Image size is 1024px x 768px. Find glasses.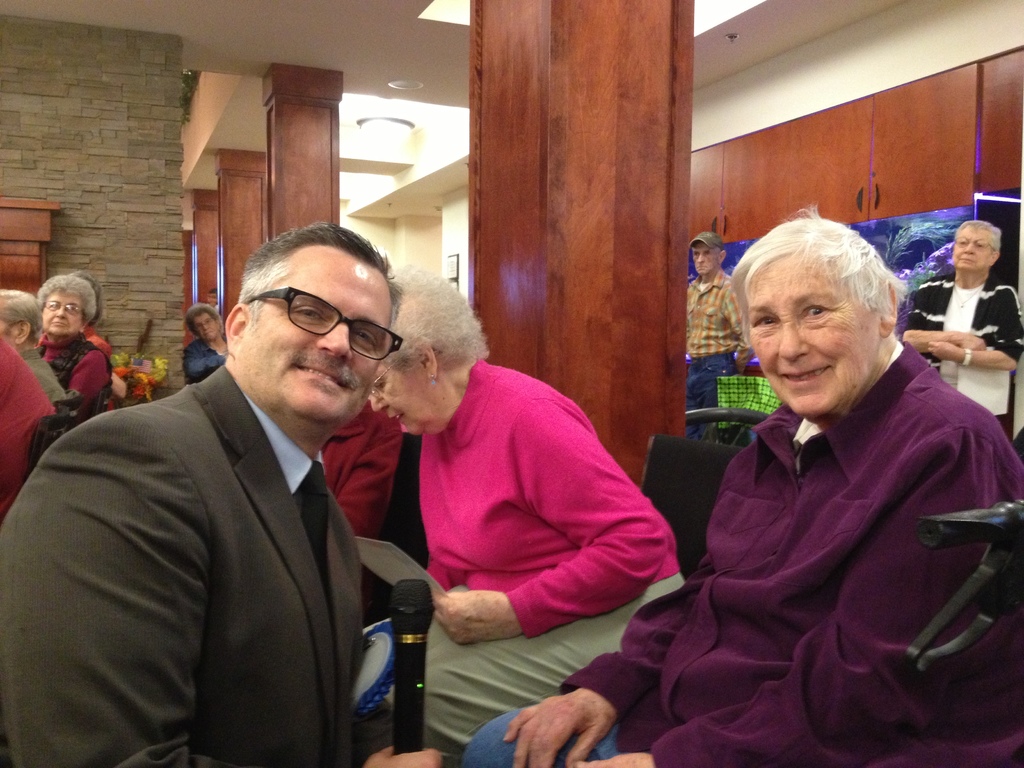
left=195, top=318, right=213, bottom=331.
